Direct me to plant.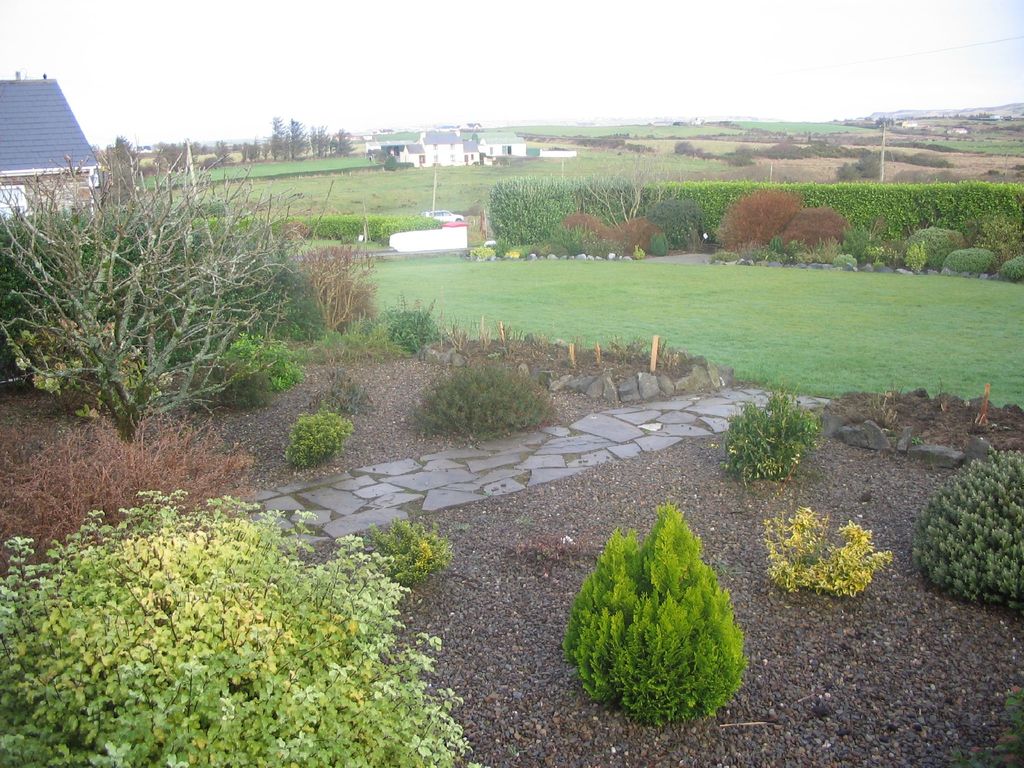
Direction: box=[904, 447, 1023, 612].
